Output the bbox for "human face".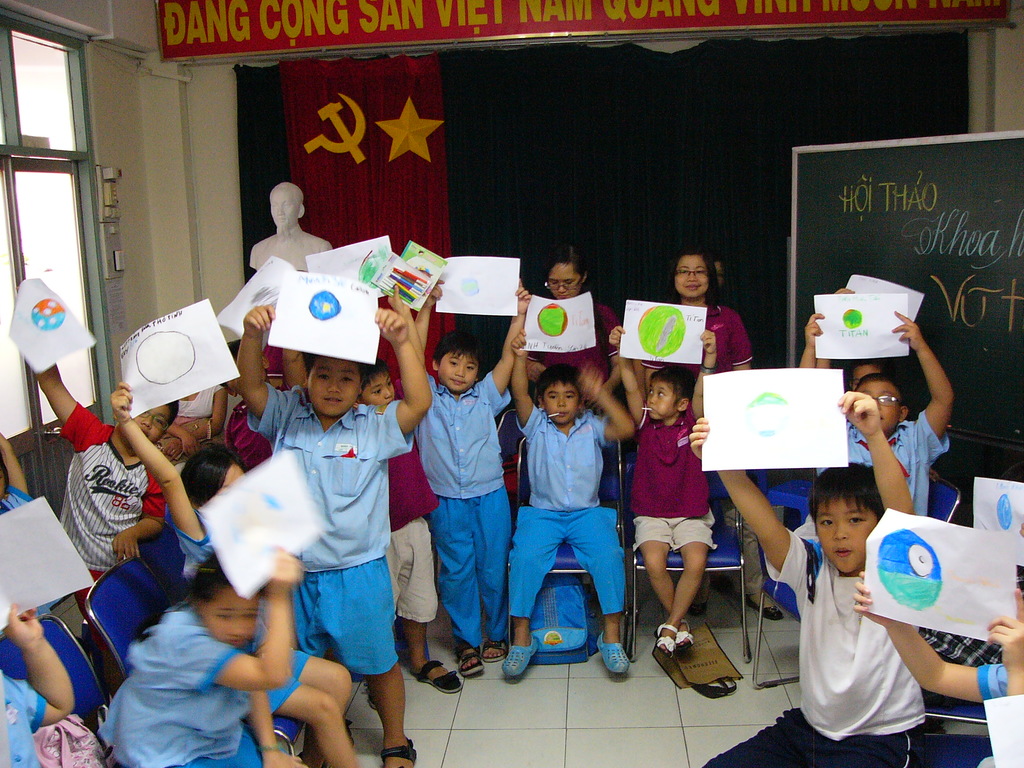
650/381/678/421.
